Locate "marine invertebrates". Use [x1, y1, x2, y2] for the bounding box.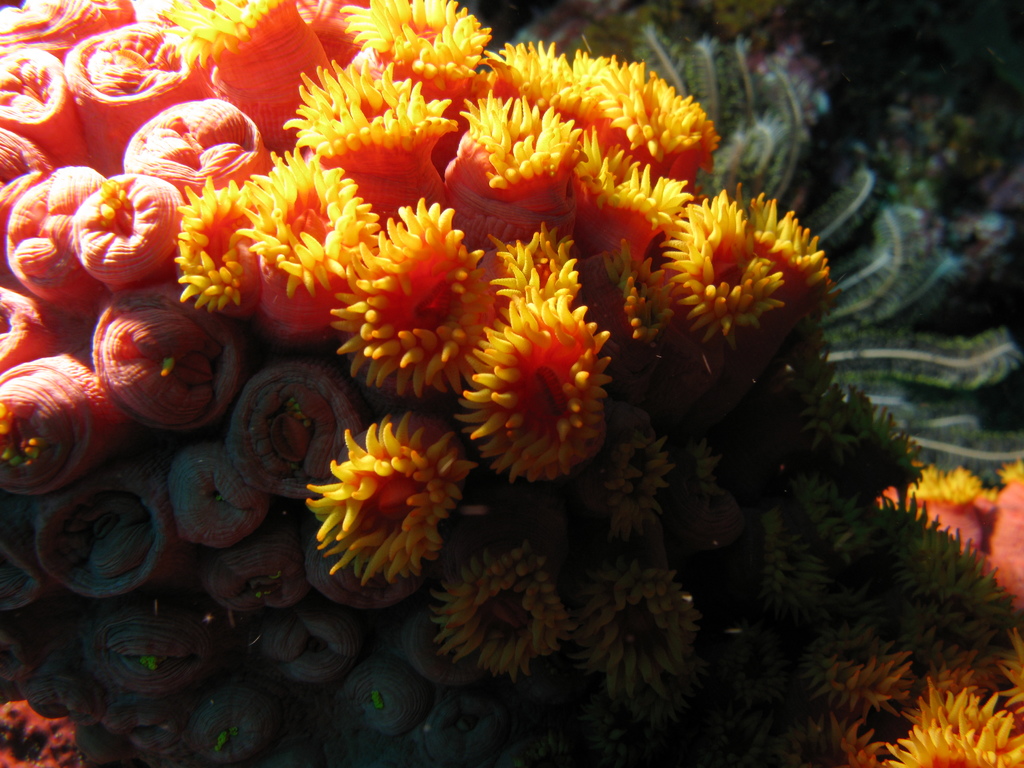
[884, 506, 1017, 630].
